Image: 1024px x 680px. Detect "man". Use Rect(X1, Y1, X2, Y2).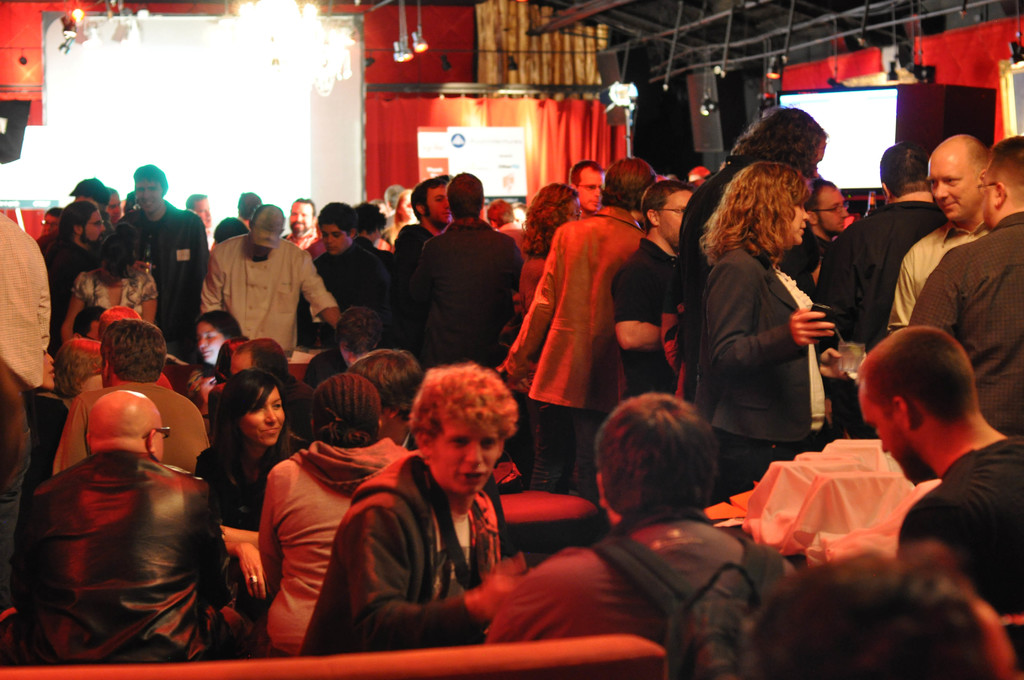
Rect(902, 134, 1023, 442).
